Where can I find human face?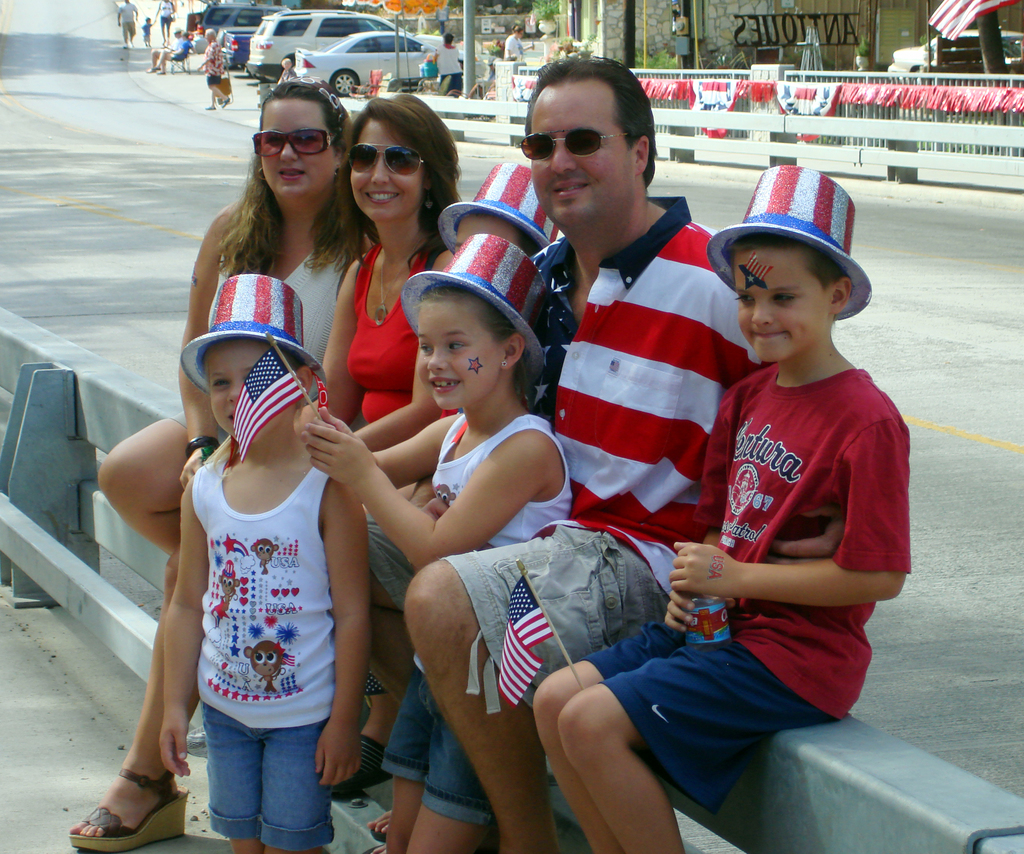
You can find it at x1=282 y1=58 x2=292 y2=72.
